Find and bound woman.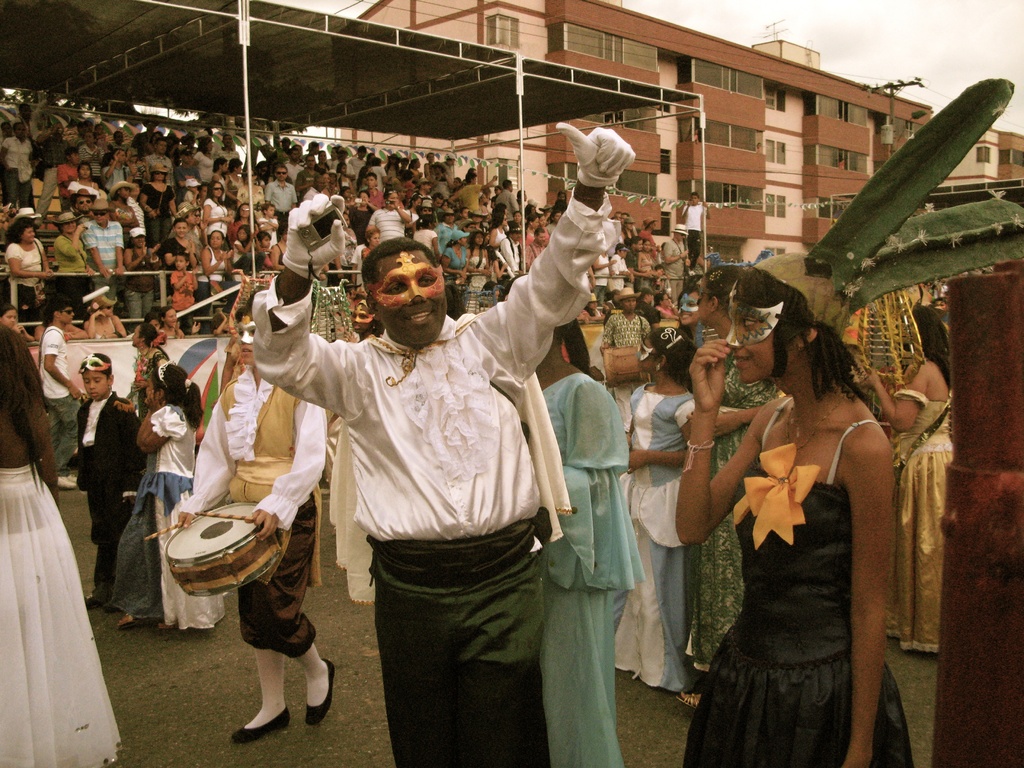
Bound: [224,158,244,201].
